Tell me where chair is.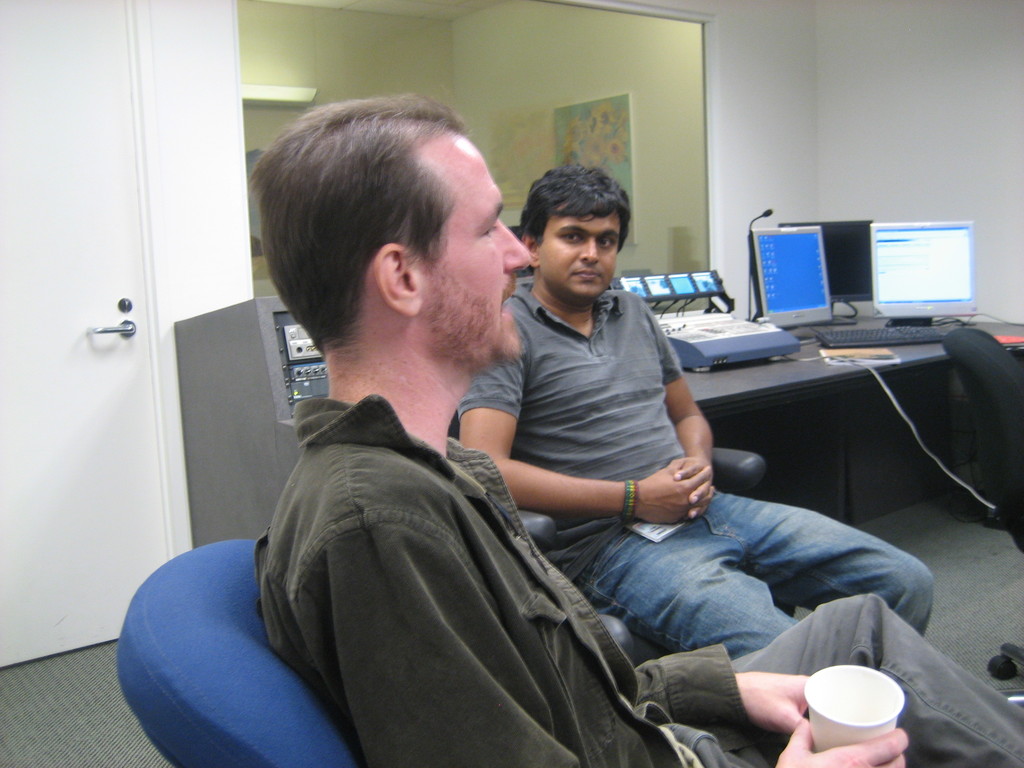
chair is at left=98, top=484, right=360, bottom=767.
